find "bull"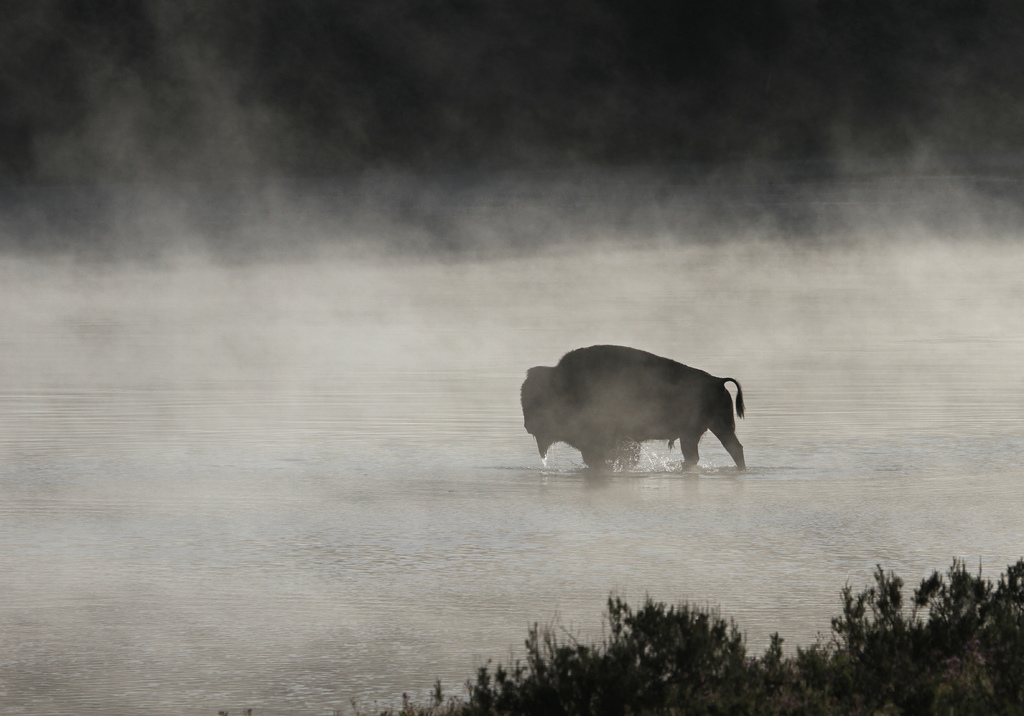
BBox(518, 340, 750, 476)
